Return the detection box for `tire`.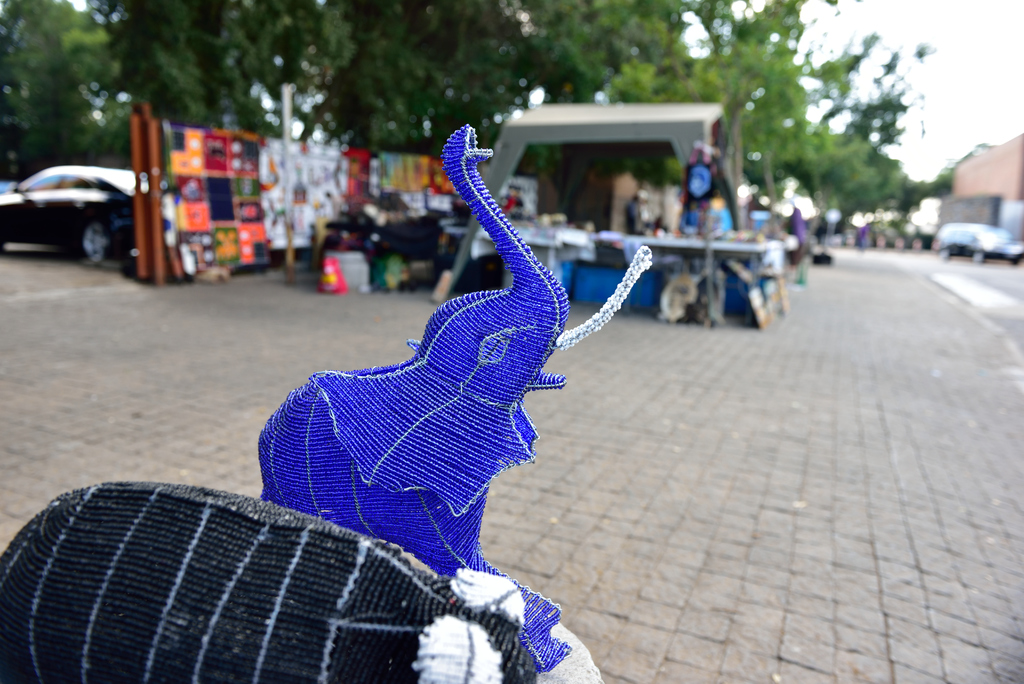
left=83, top=220, right=108, bottom=261.
